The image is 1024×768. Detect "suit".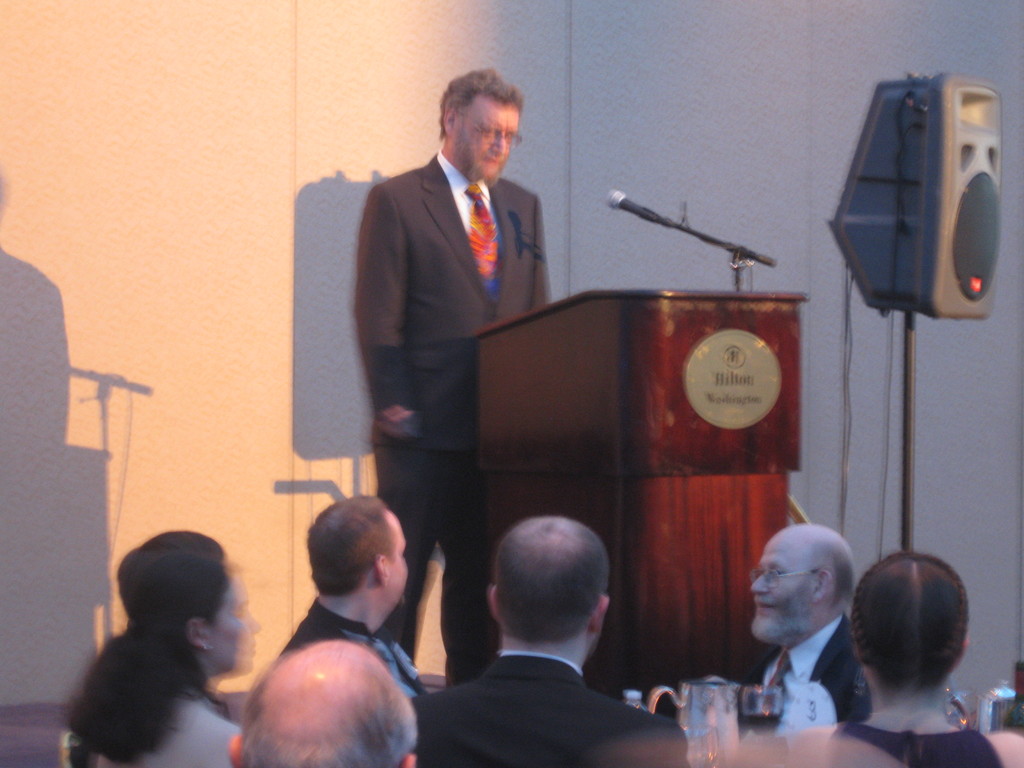
Detection: BBox(347, 149, 553, 687).
